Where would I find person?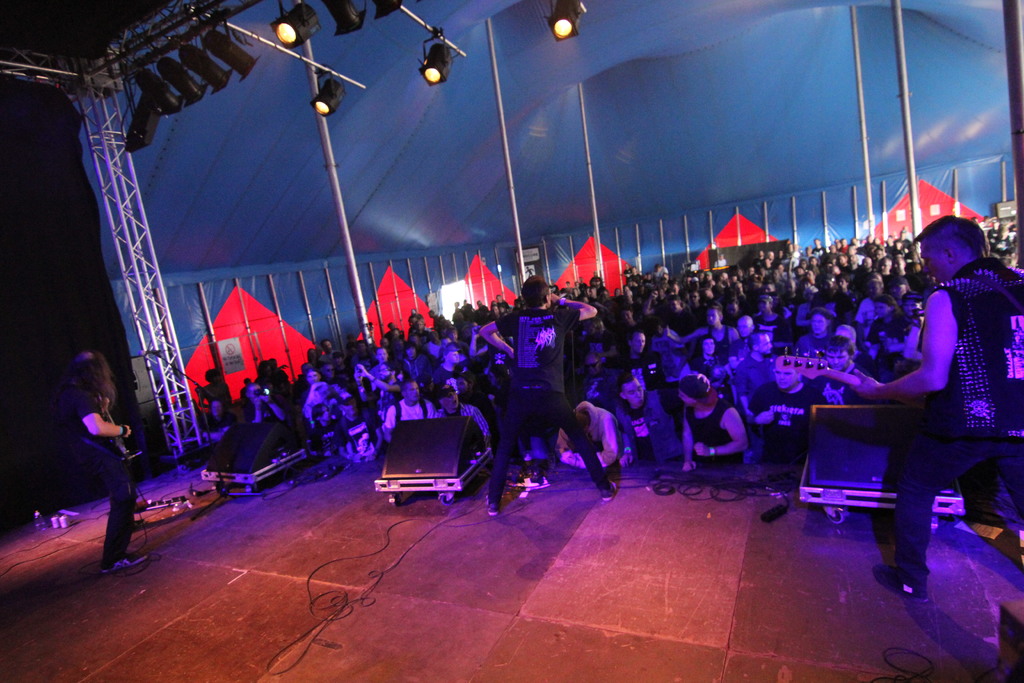
At Rect(677, 378, 748, 468).
